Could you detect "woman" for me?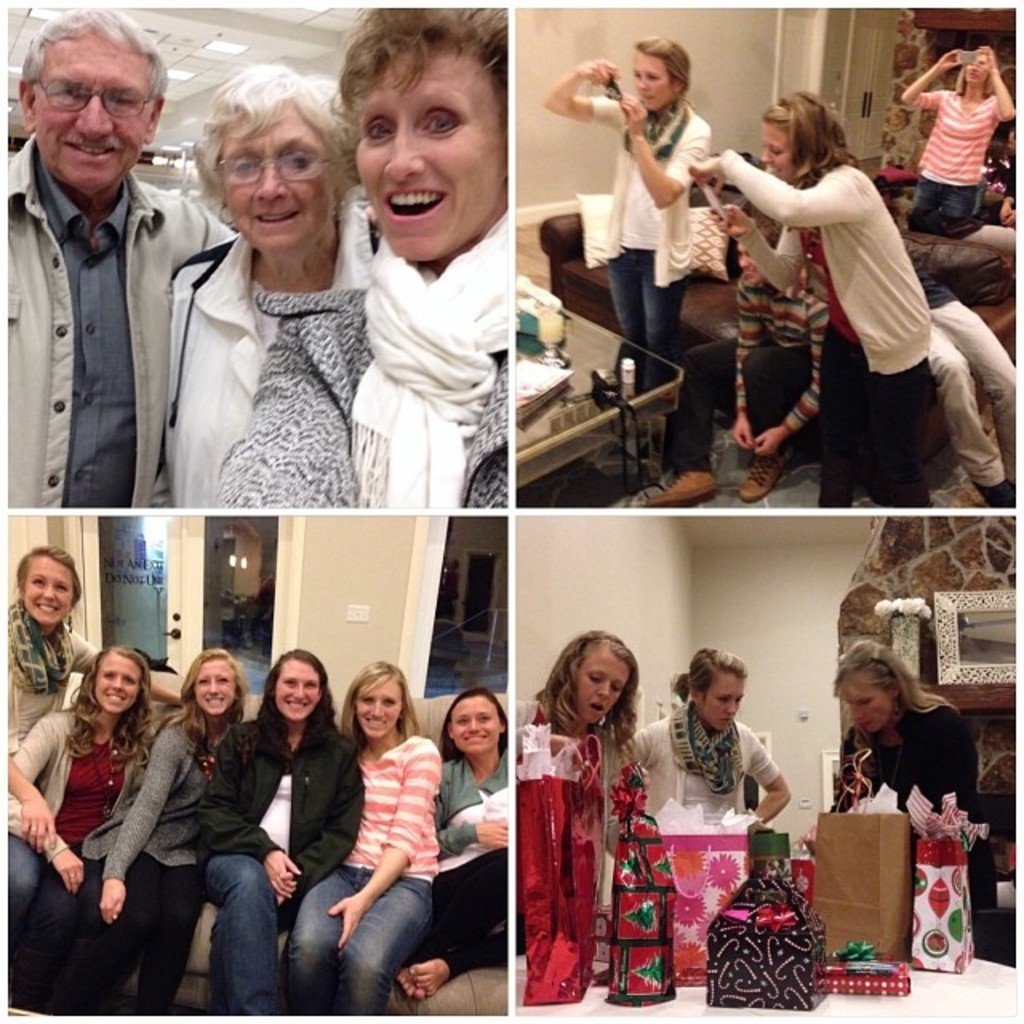
Detection result: (left=211, top=3, right=512, bottom=512).
